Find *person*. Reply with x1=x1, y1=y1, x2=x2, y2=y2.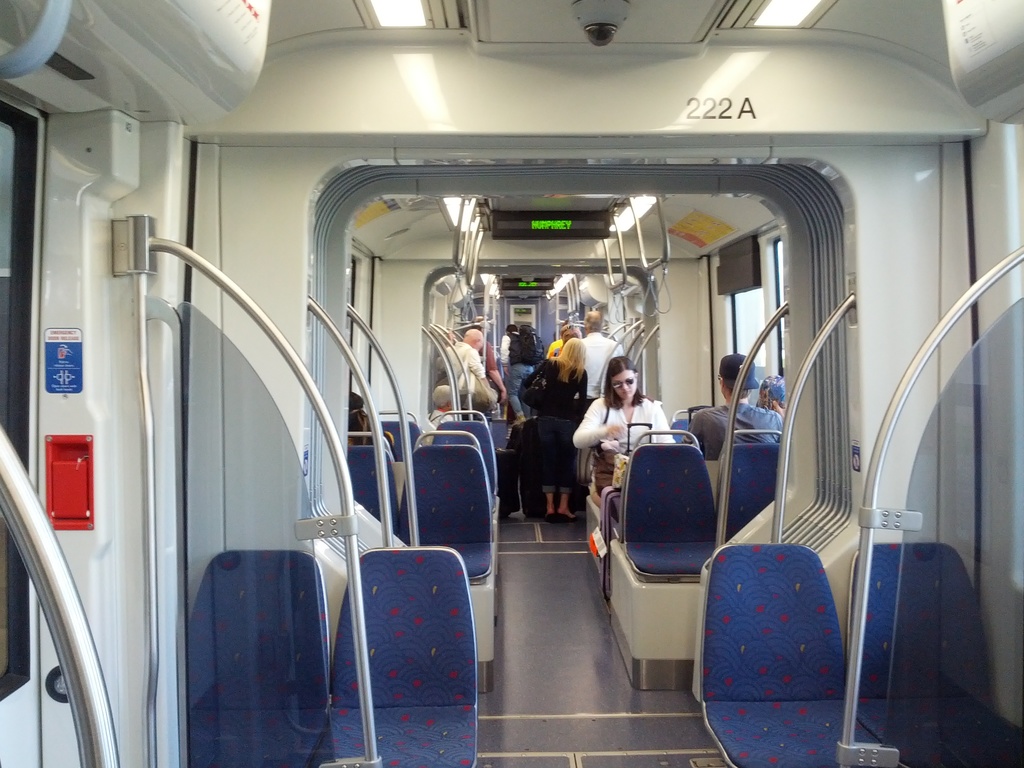
x1=426, y1=380, x2=456, y2=430.
